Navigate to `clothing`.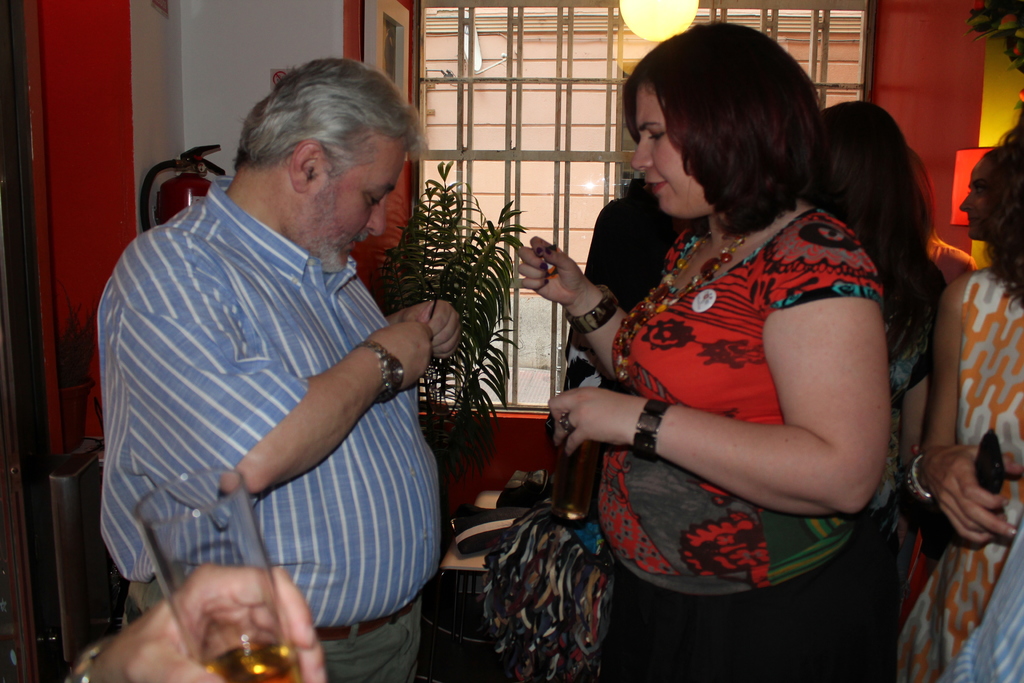
Navigation target: x1=854 y1=262 x2=931 y2=682.
